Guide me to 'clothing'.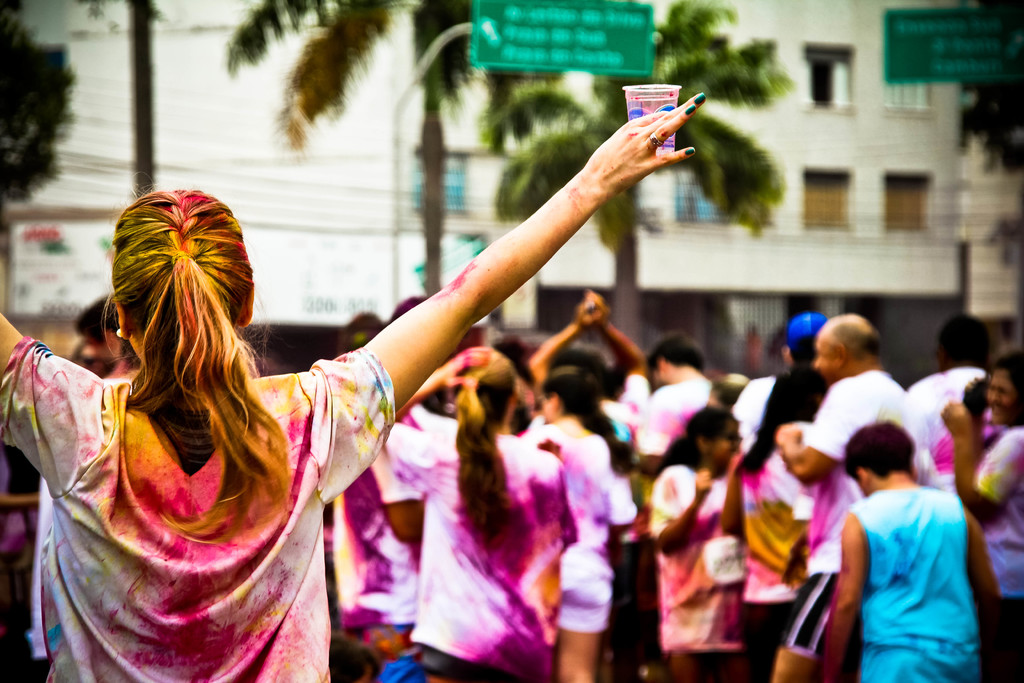
Guidance: <region>723, 425, 808, 682</region>.
